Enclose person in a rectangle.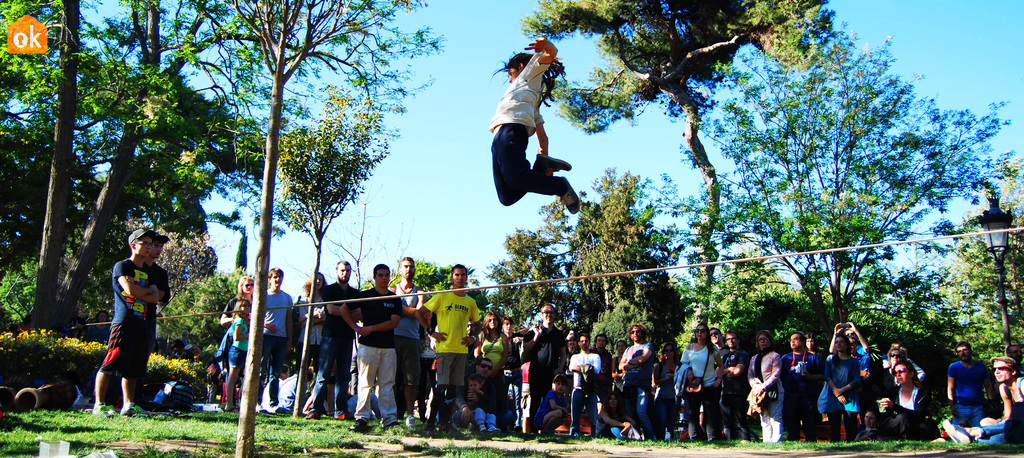
221 272 256 335.
